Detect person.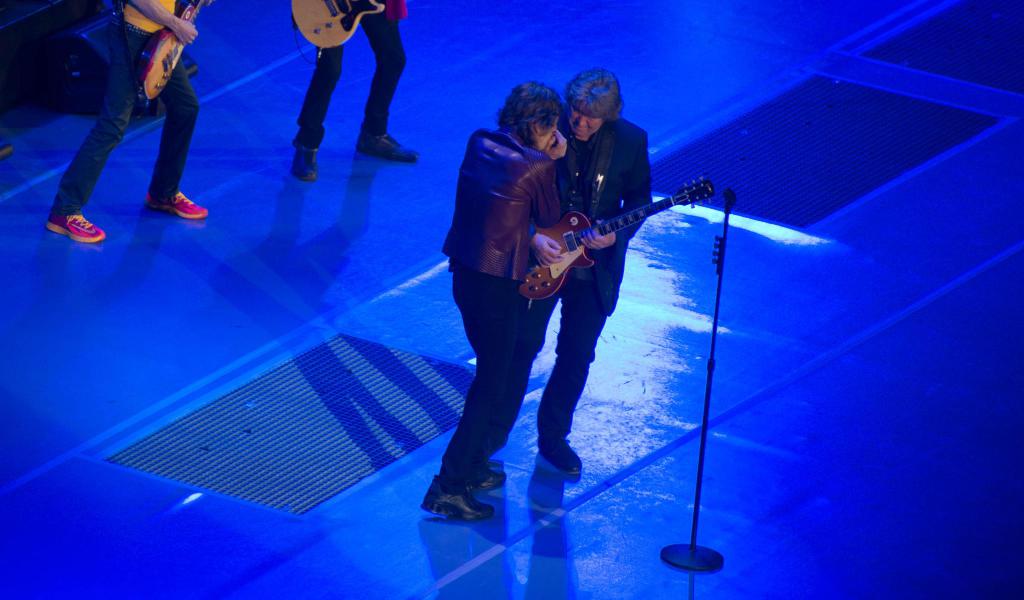
Detected at BBox(420, 79, 568, 521).
